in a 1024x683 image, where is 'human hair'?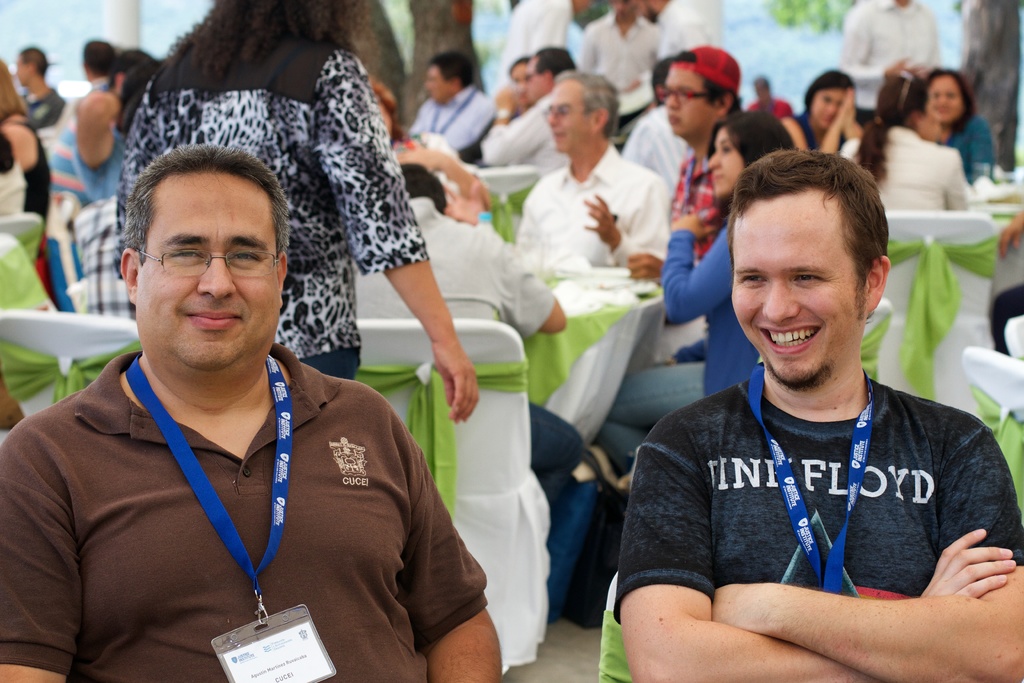
<bbox>732, 148, 888, 324</bbox>.
